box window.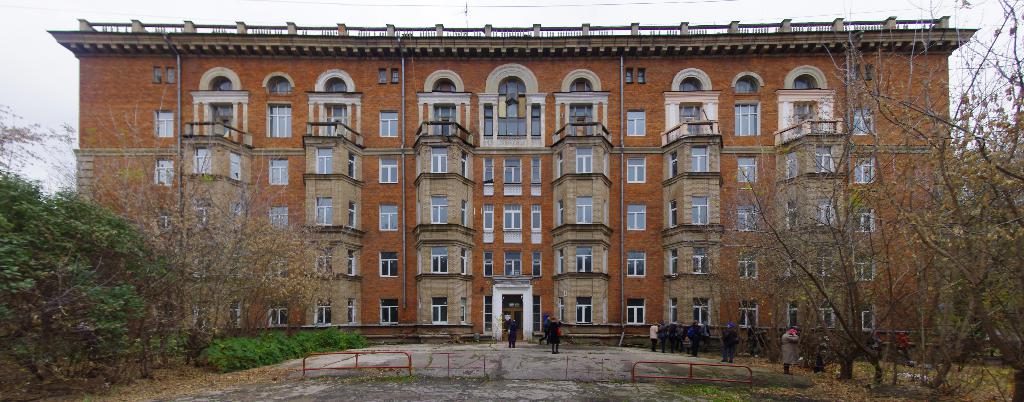
270, 160, 289, 184.
